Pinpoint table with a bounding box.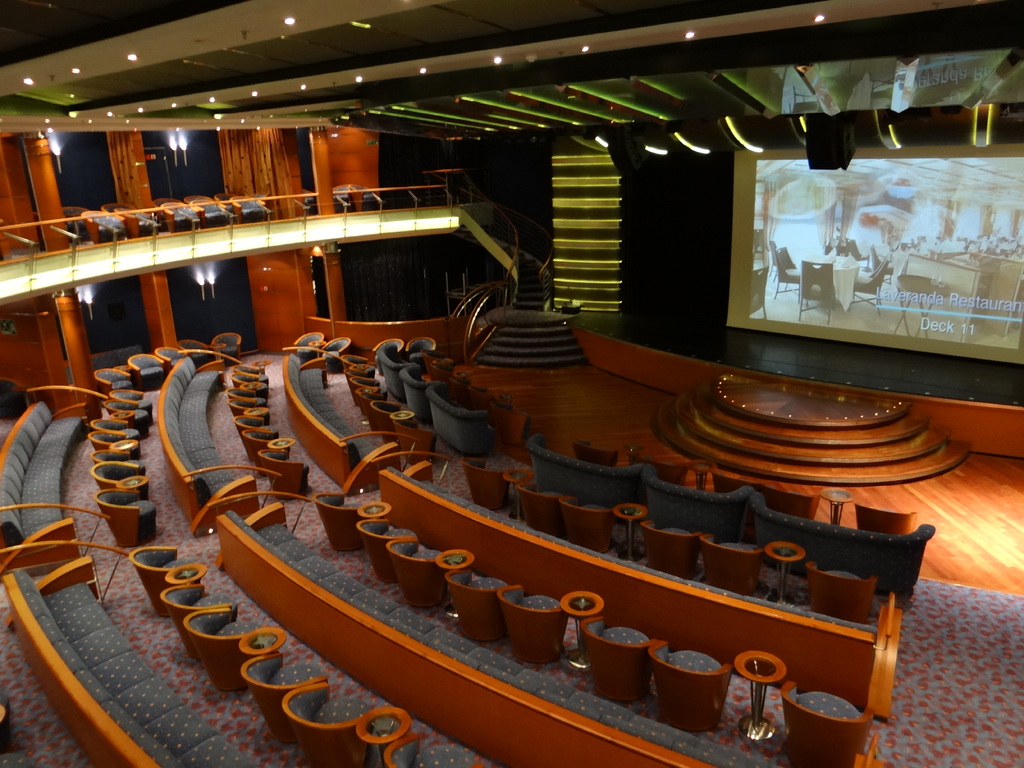
select_region(237, 626, 287, 658).
